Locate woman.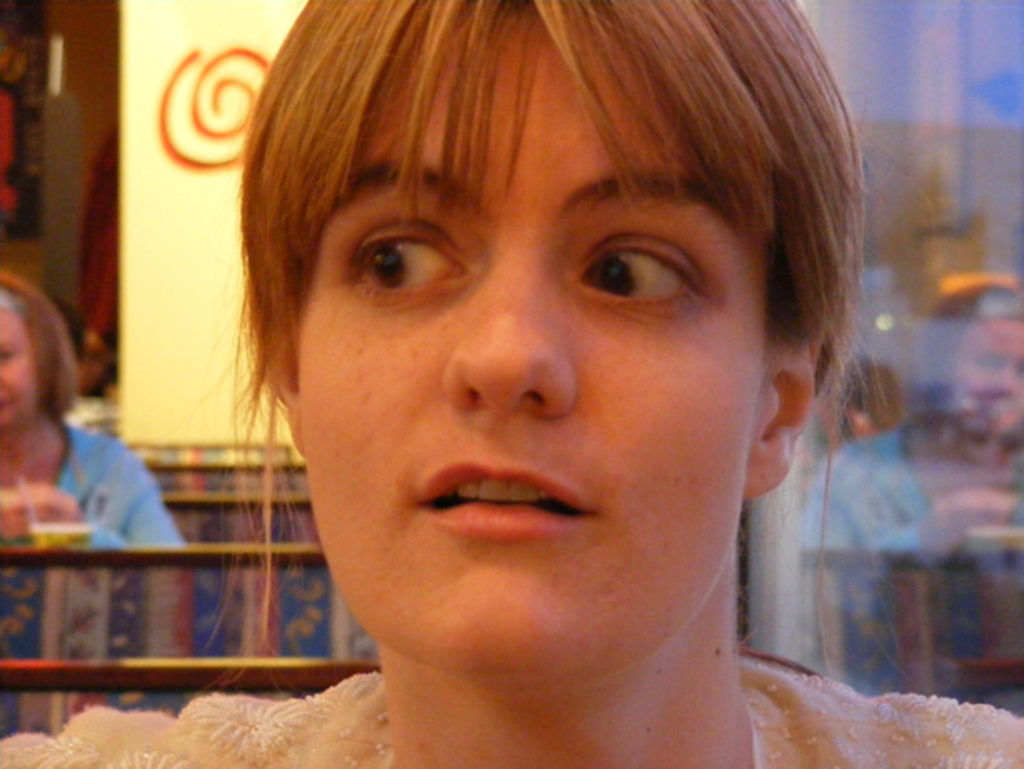
Bounding box: box(0, 272, 195, 549).
